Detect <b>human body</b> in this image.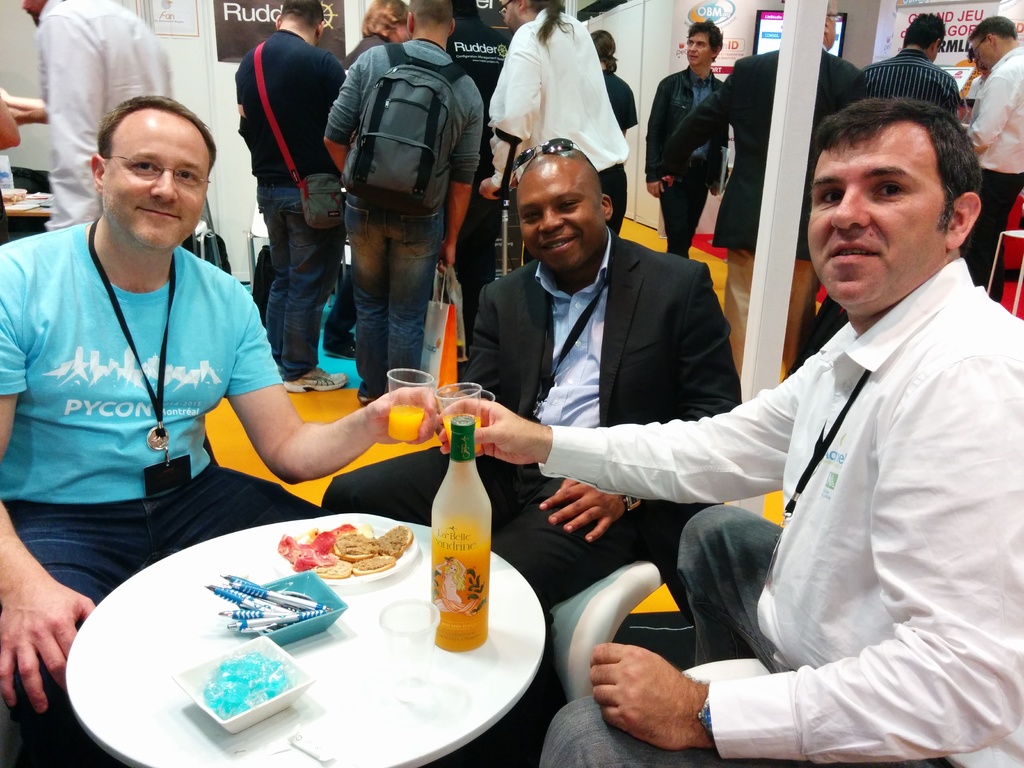
Detection: [x1=483, y1=0, x2=636, y2=230].
